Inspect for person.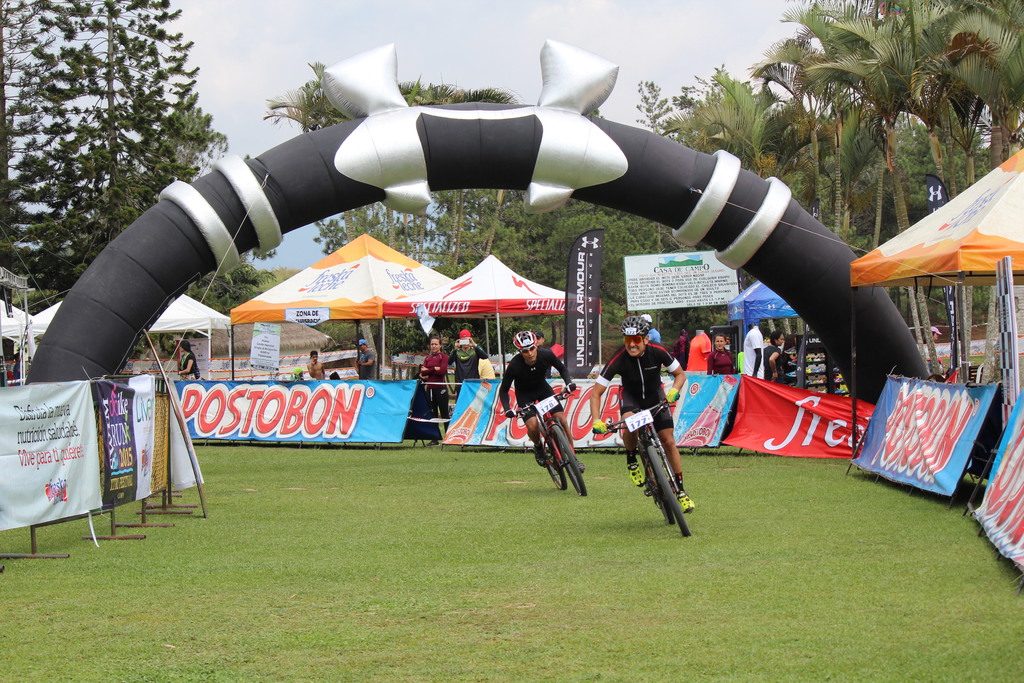
Inspection: [921,327,942,372].
